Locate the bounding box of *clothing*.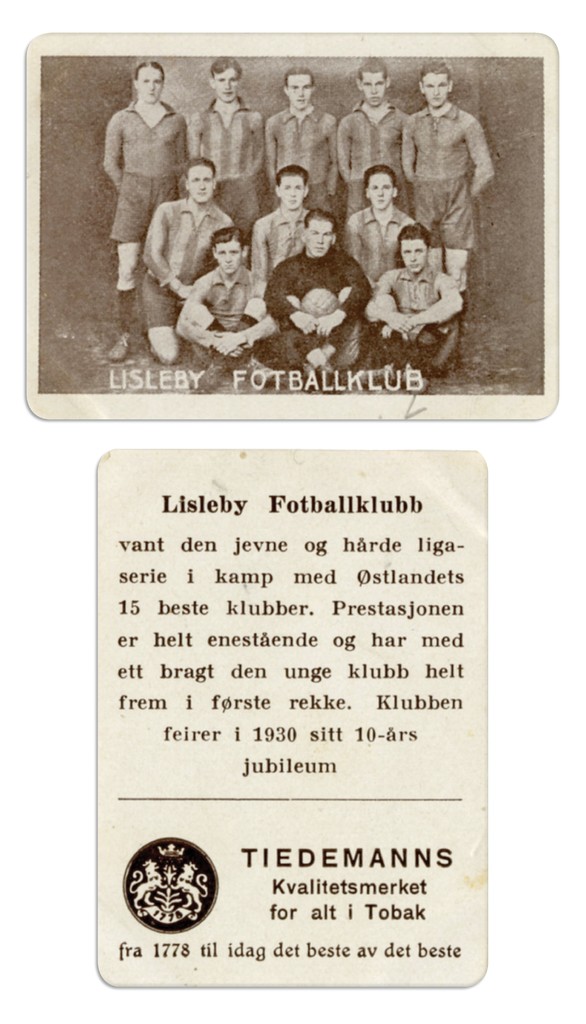
Bounding box: l=191, t=90, r=261, b=232.
